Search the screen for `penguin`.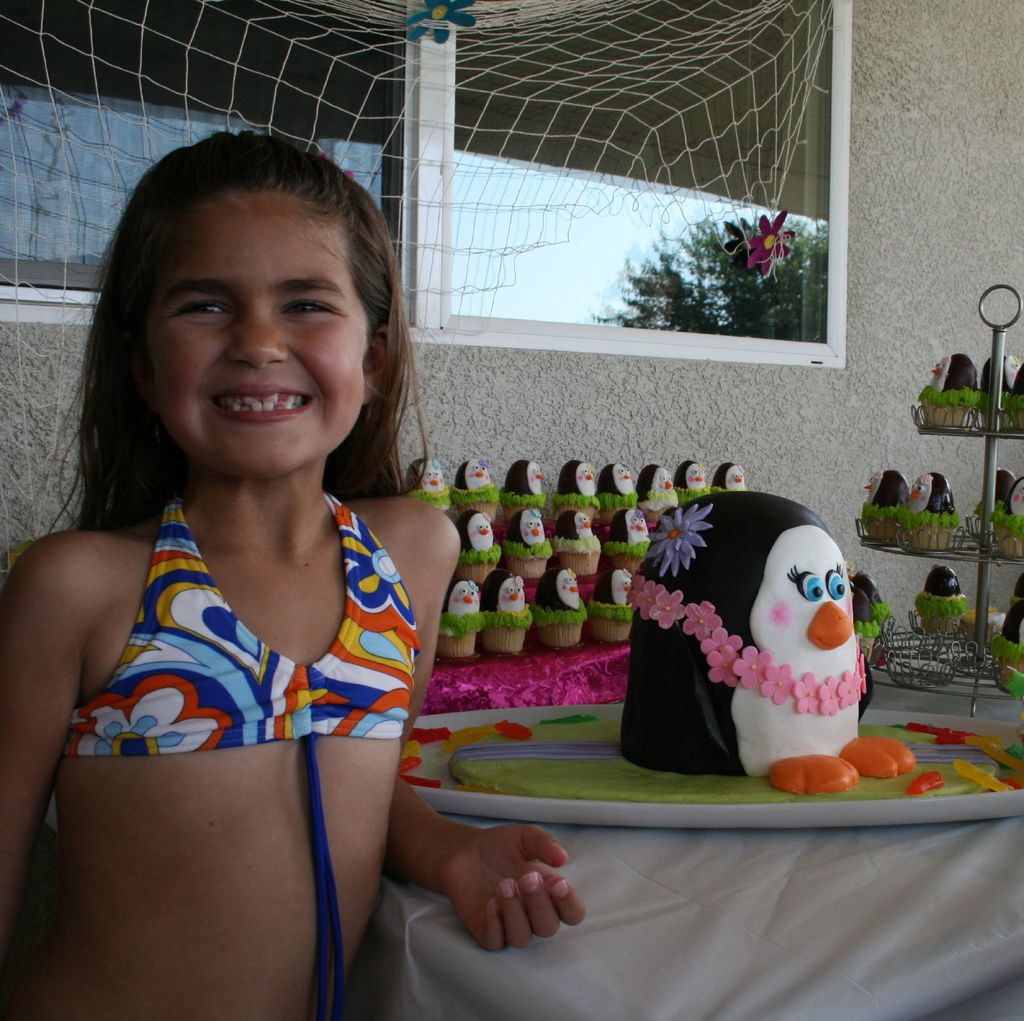
Found at x1=534, y1=559, x2=579, y2=611.
